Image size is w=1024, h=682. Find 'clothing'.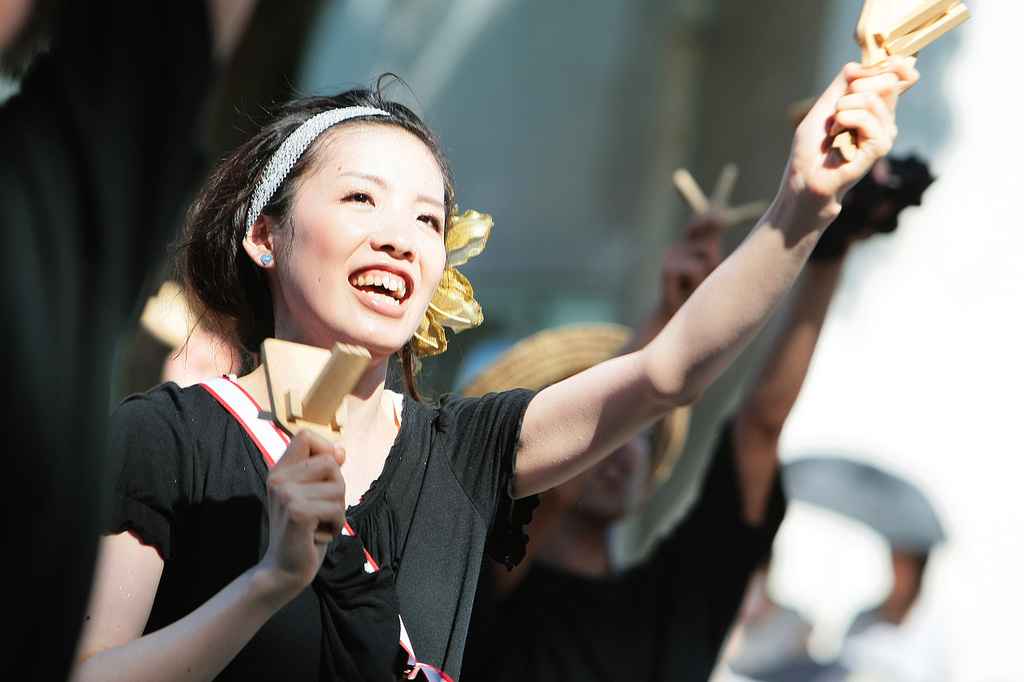
region(91, 283, 460, 668).
